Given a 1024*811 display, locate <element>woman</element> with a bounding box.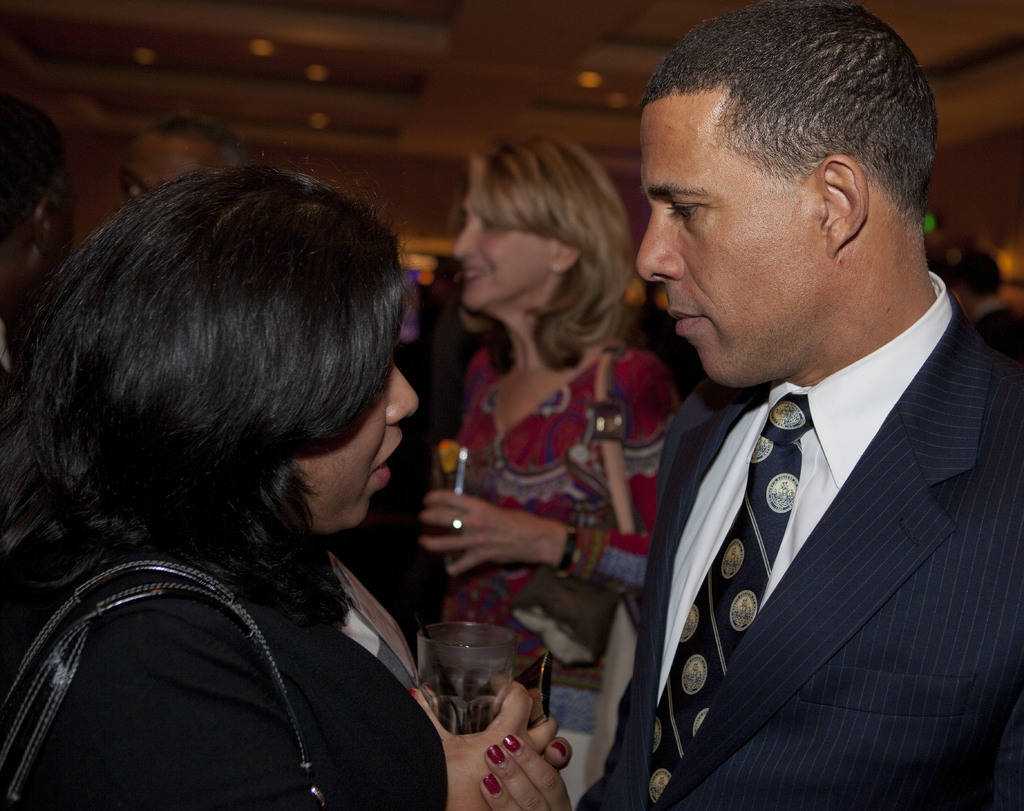
Located: (0,157,573,810).
